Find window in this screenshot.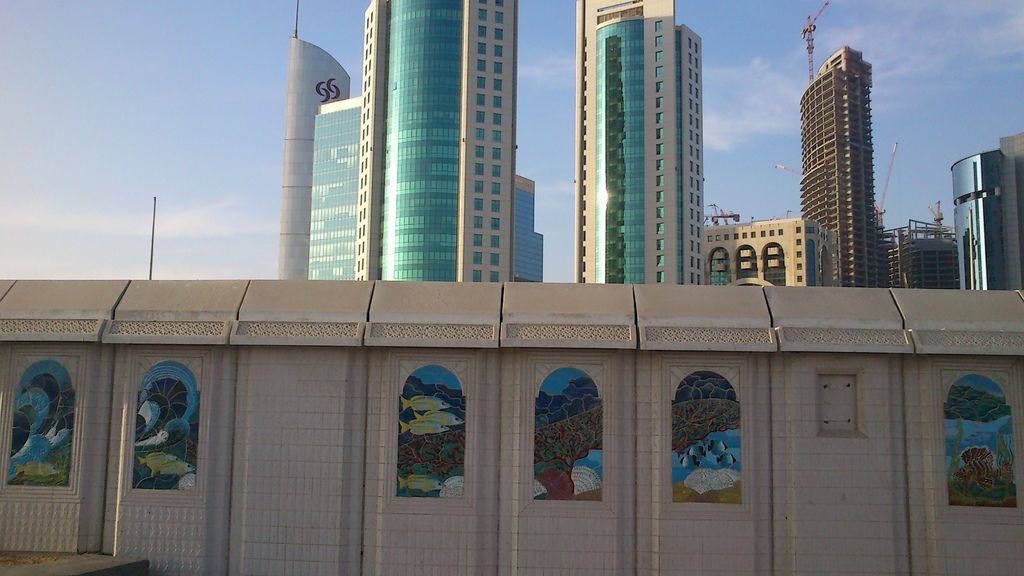
The bounding box for window is bbox=[492, 28, 504, 38].
